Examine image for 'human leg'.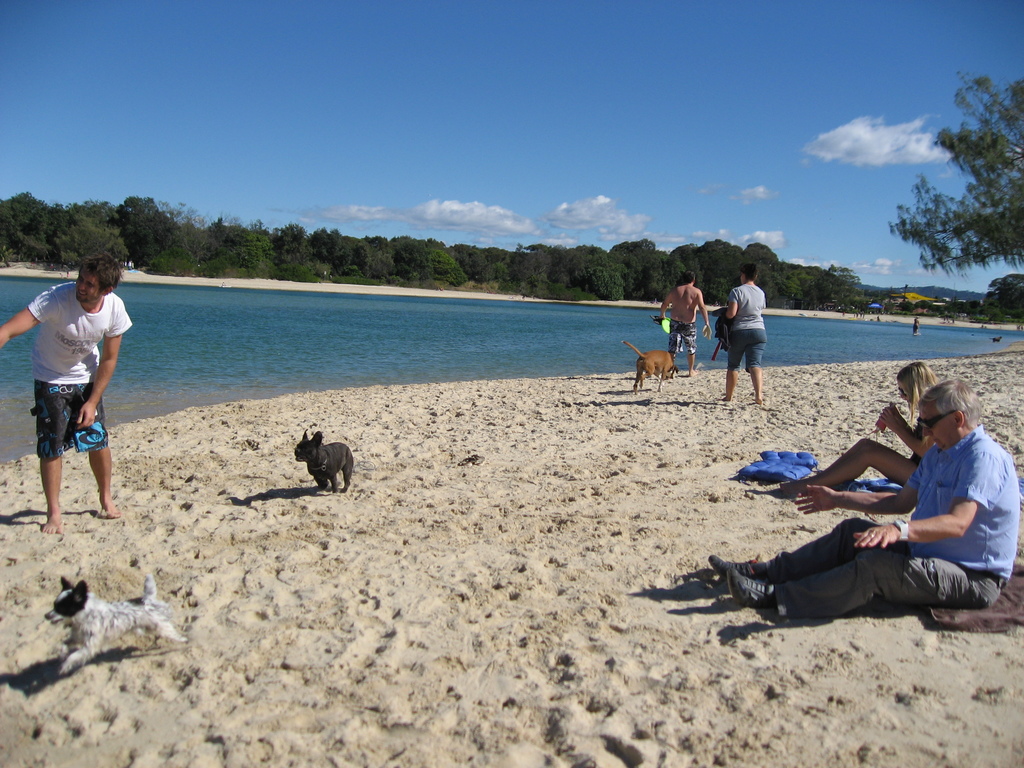
Examination result: bbox(748, 328, 765, 397).
